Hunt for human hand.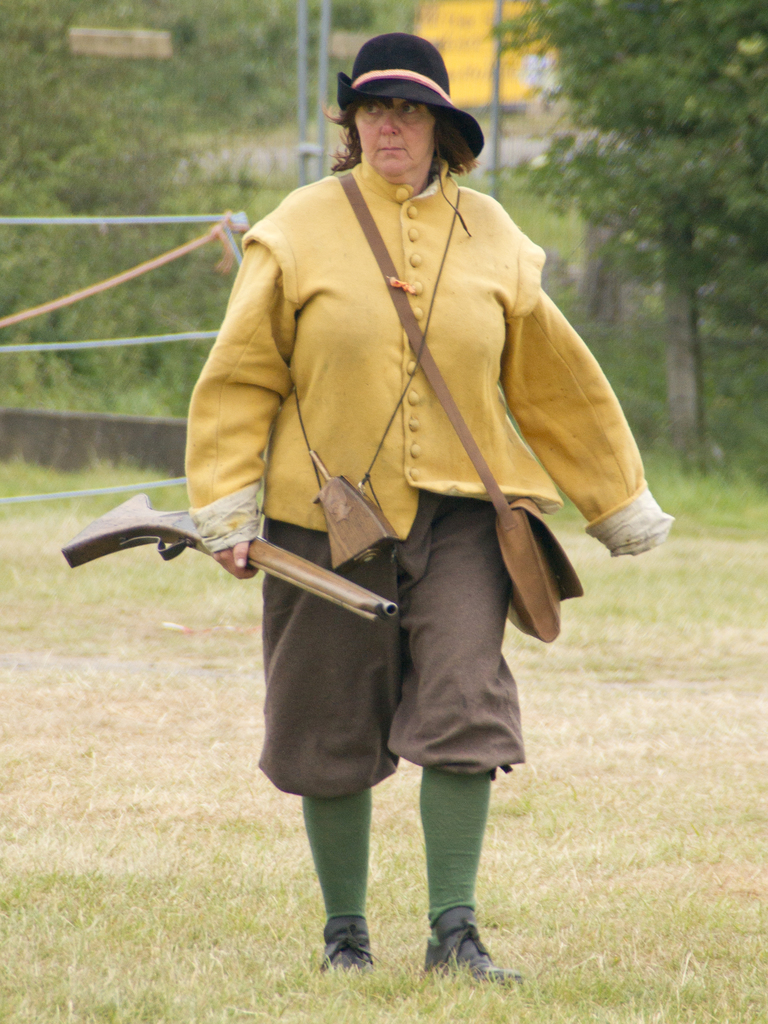
Hunted down at pyautogui.locateOnScreen(209, 542, 261, 579).
